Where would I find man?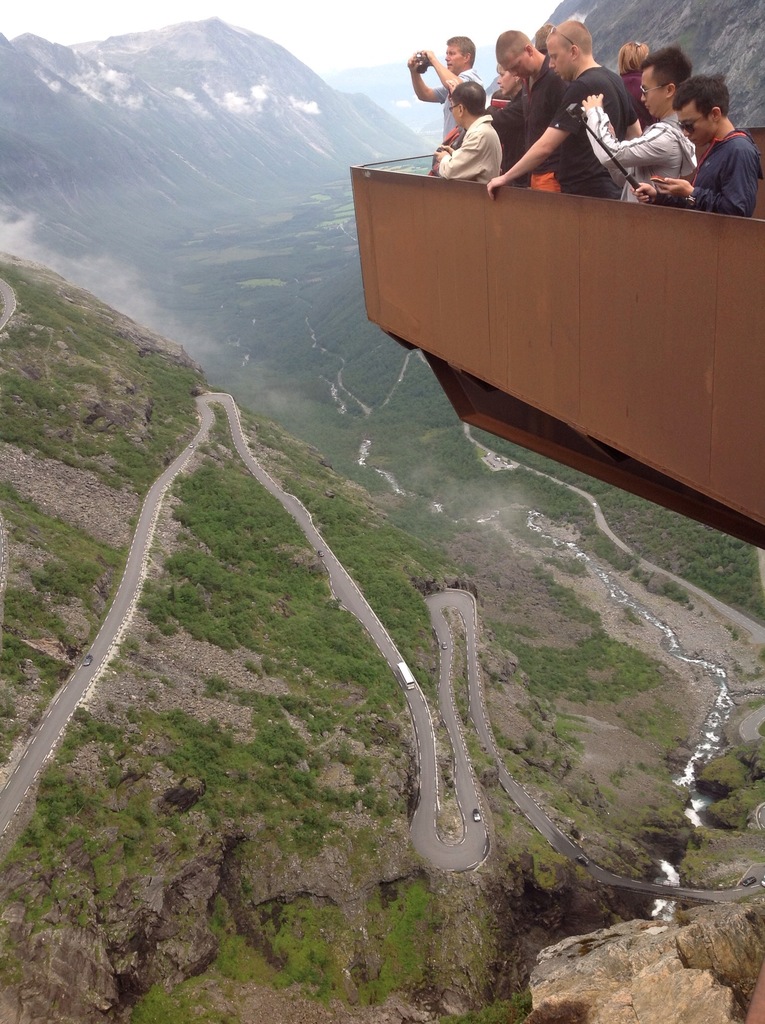
At <bbox>487, 25, 550, 195</bbox>.
